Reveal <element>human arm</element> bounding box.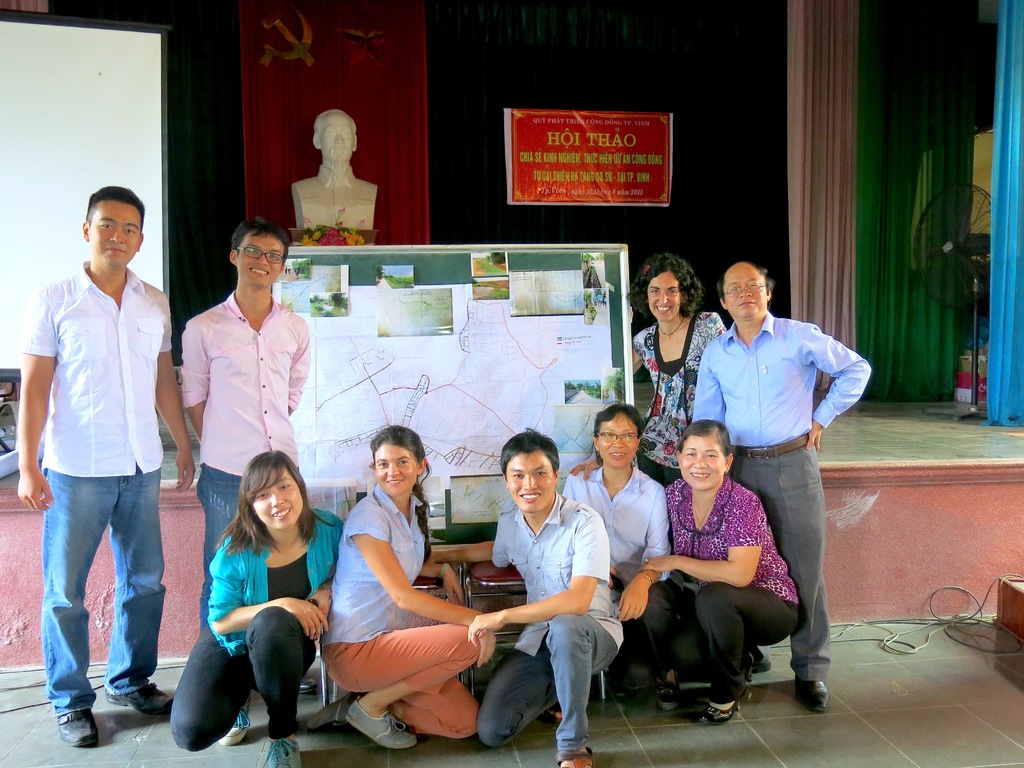
Revealed: pyautogui.locateOnScreen(12, 285, 56, 515).
